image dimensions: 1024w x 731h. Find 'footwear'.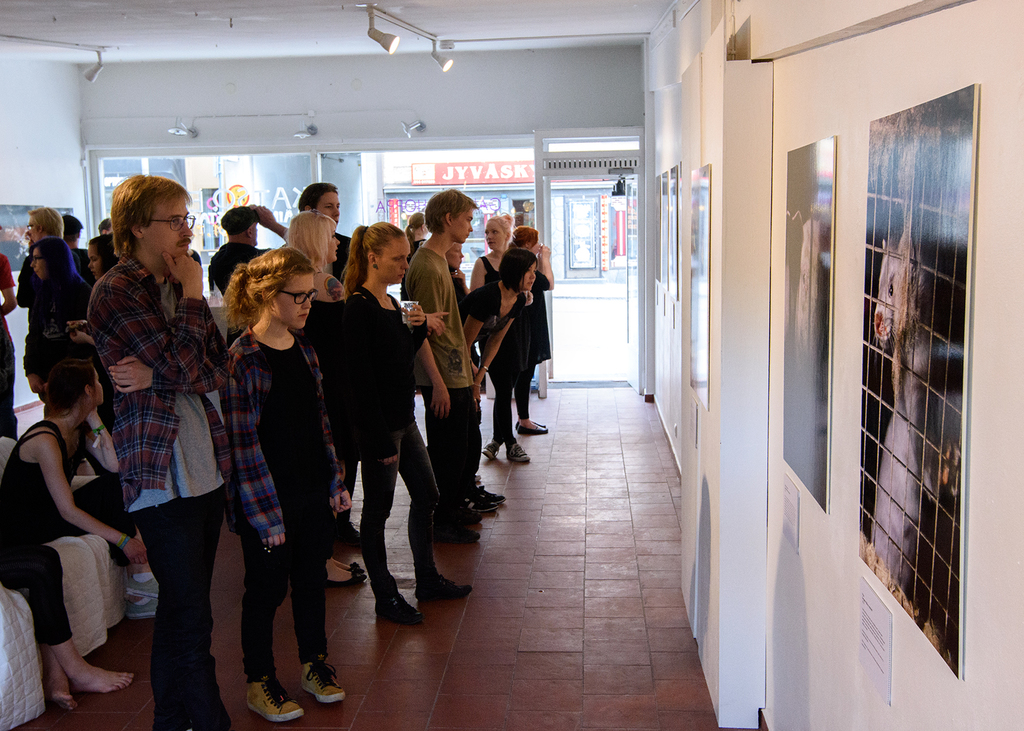
[479,438,497,460].
